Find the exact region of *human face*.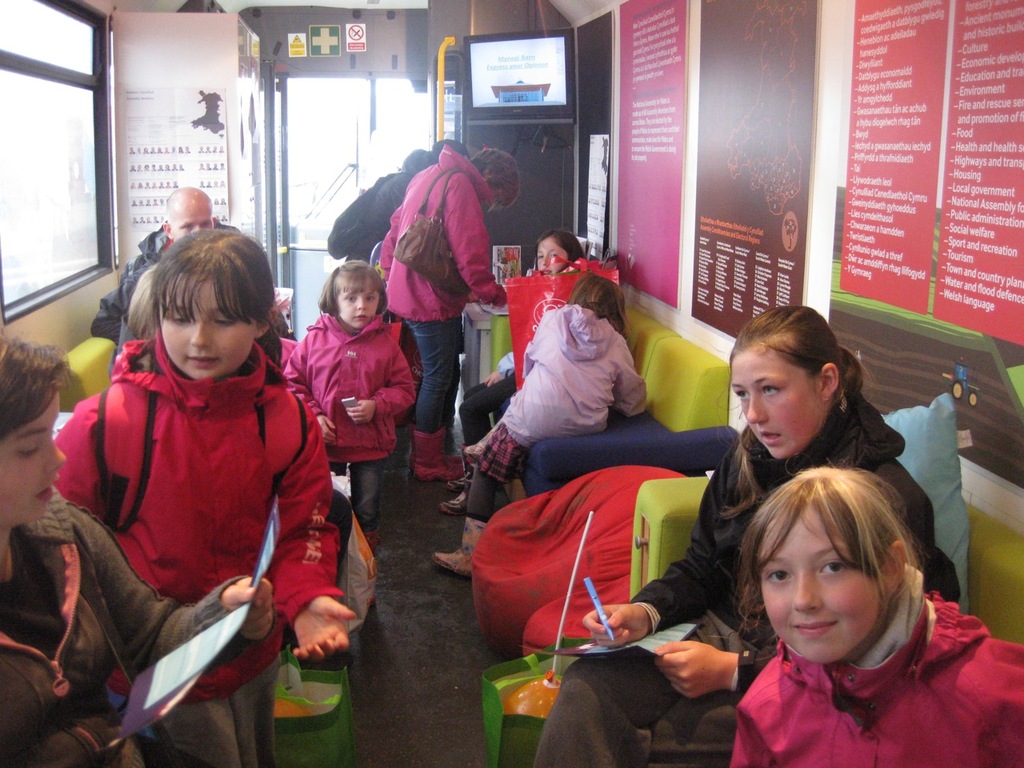
Exact region: bbox=[338, 290, 382, 326].
